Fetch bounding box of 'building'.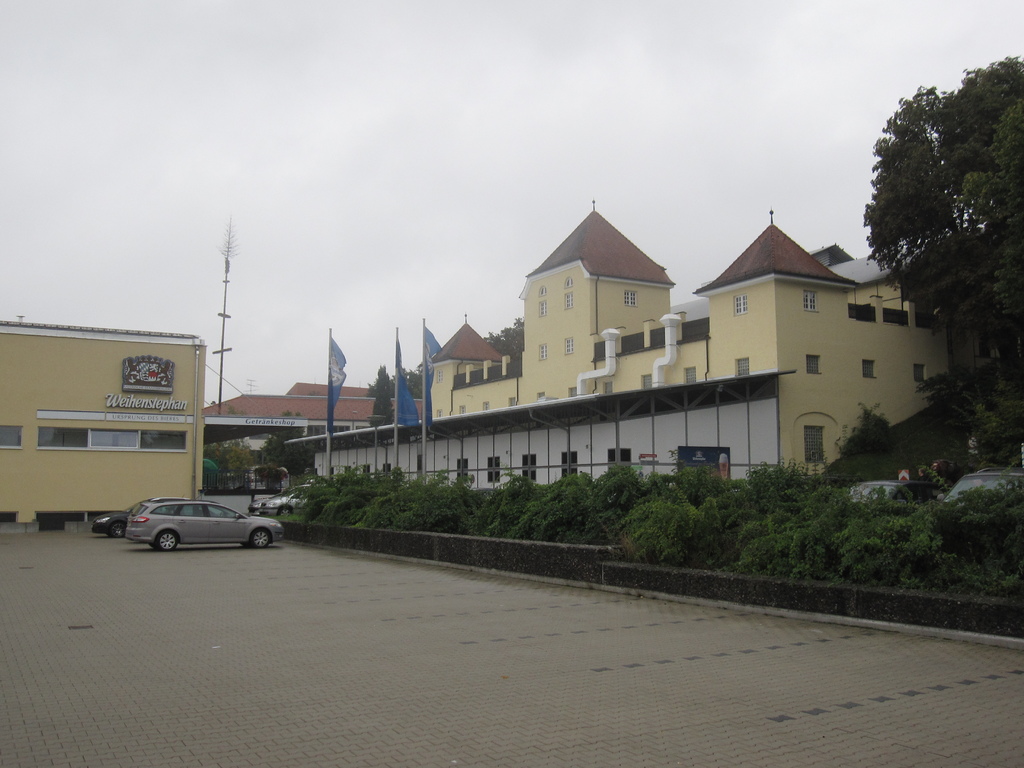
Bbox: (285,196,1002,492).
